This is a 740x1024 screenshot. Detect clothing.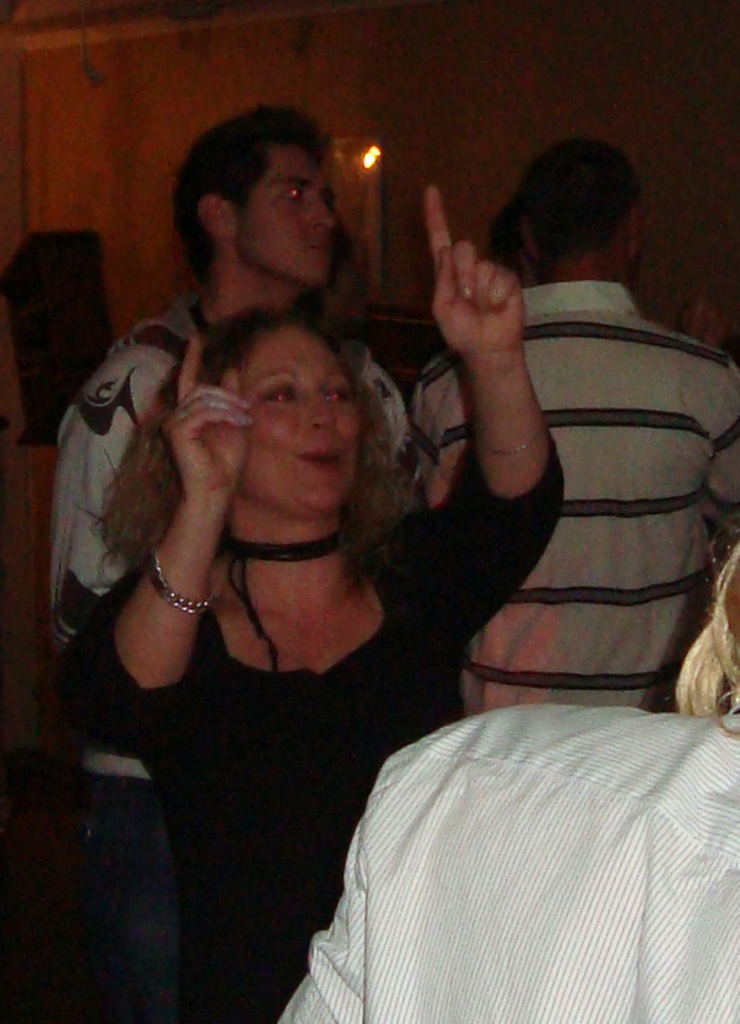
<region>405, 270, 739, 694</region>.
